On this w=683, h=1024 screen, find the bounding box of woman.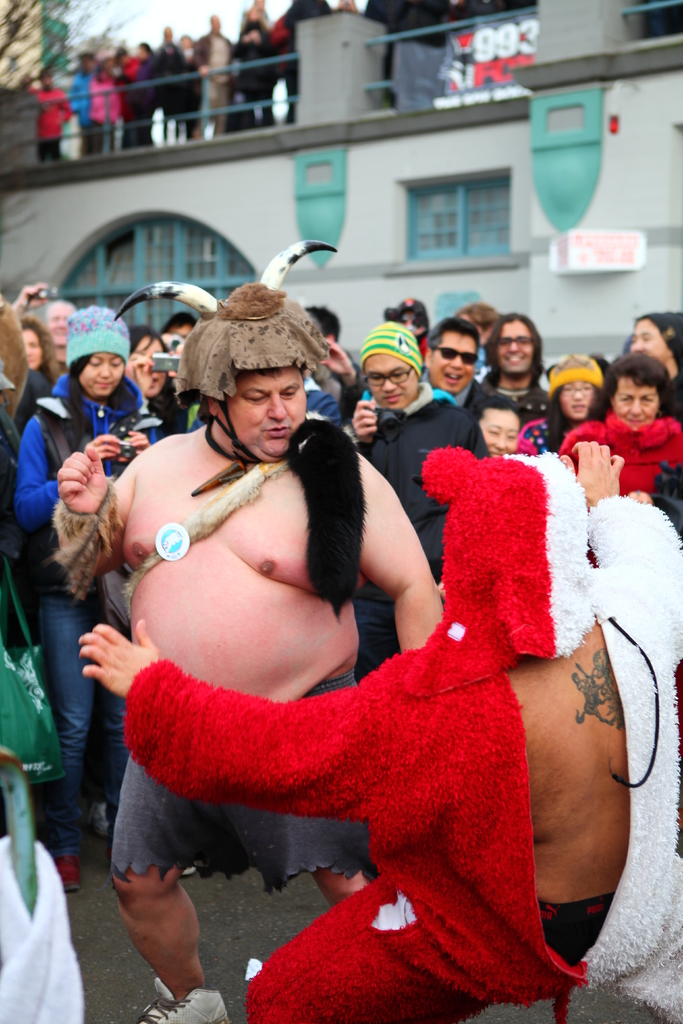
Bounding box: (16, 314, 63, 388).
